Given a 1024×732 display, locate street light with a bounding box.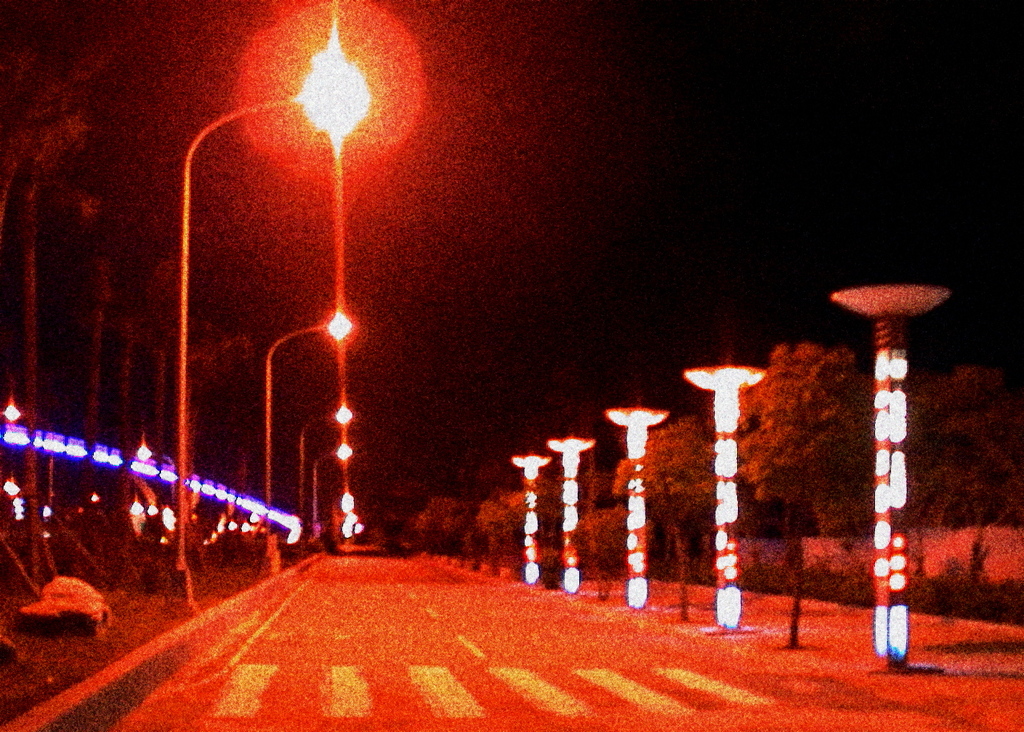
Located: box(676, 362, 760, 639).
